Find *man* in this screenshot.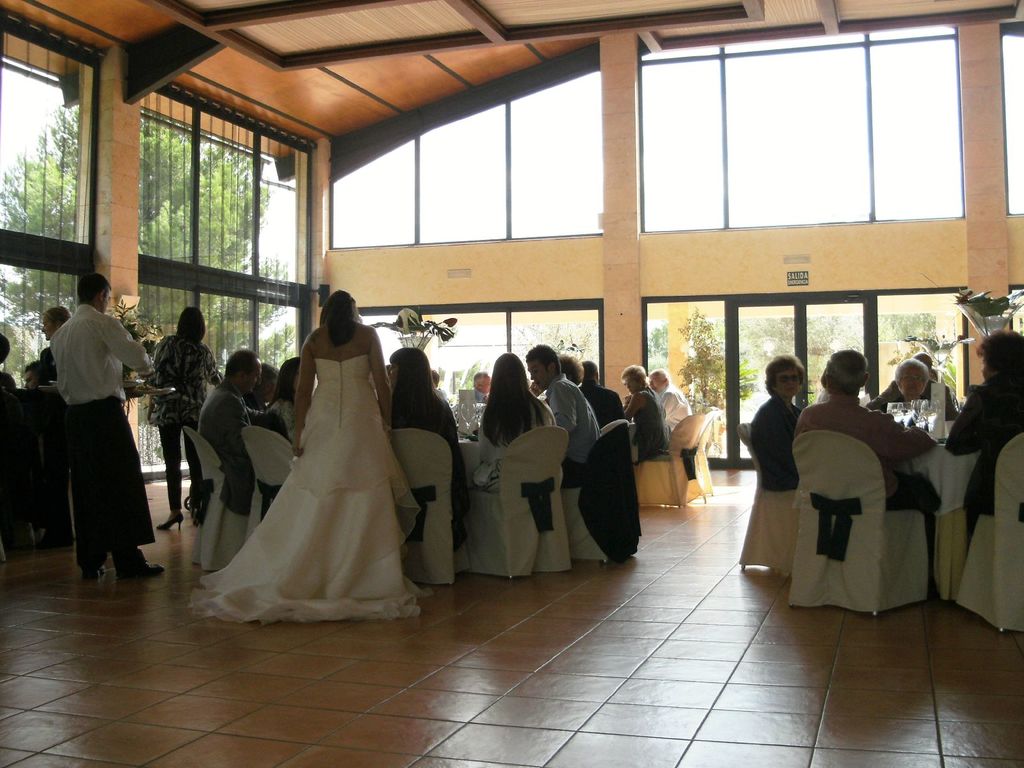
The bounding box for *man* is (left=648, top=368, right=691, bottom=429).
